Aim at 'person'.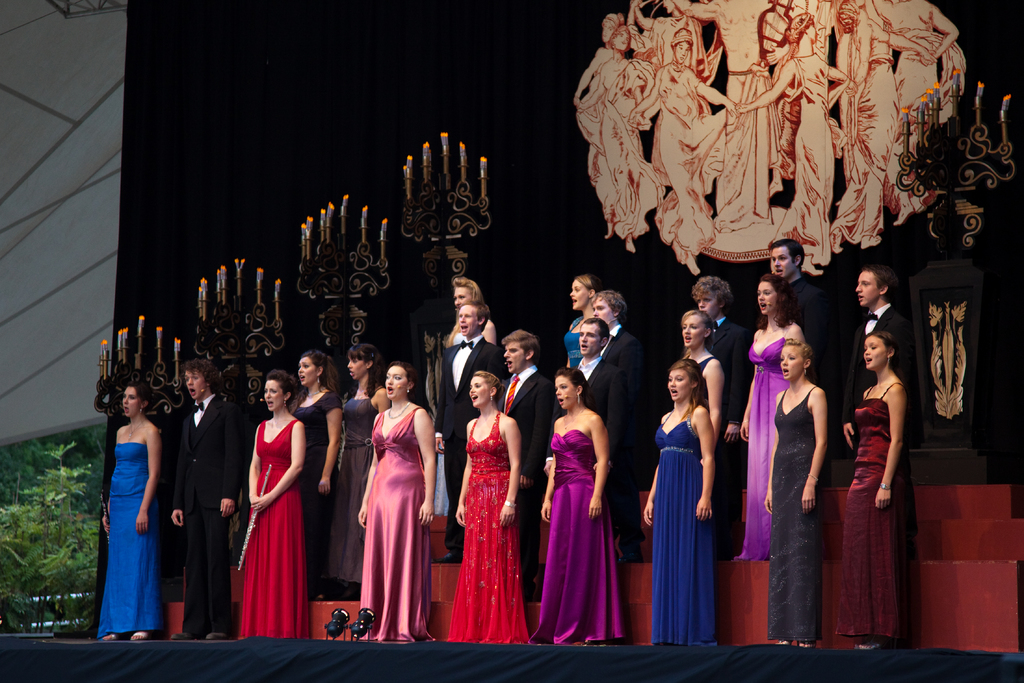
Aimed at 323,342,392,599.
